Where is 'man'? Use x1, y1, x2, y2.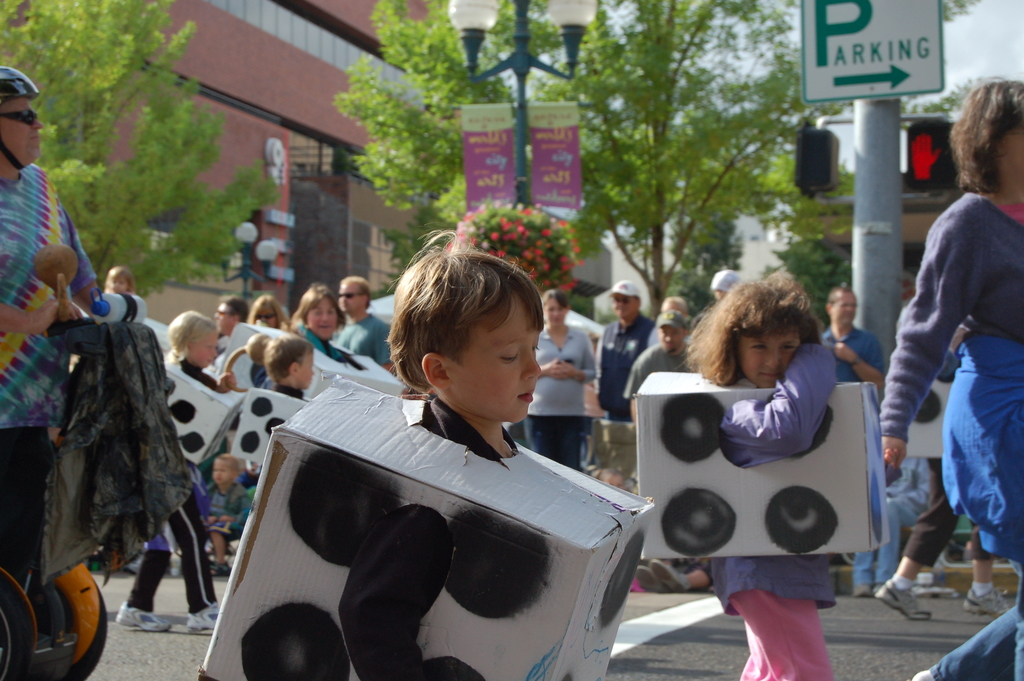
0, 62, 110, 650.
